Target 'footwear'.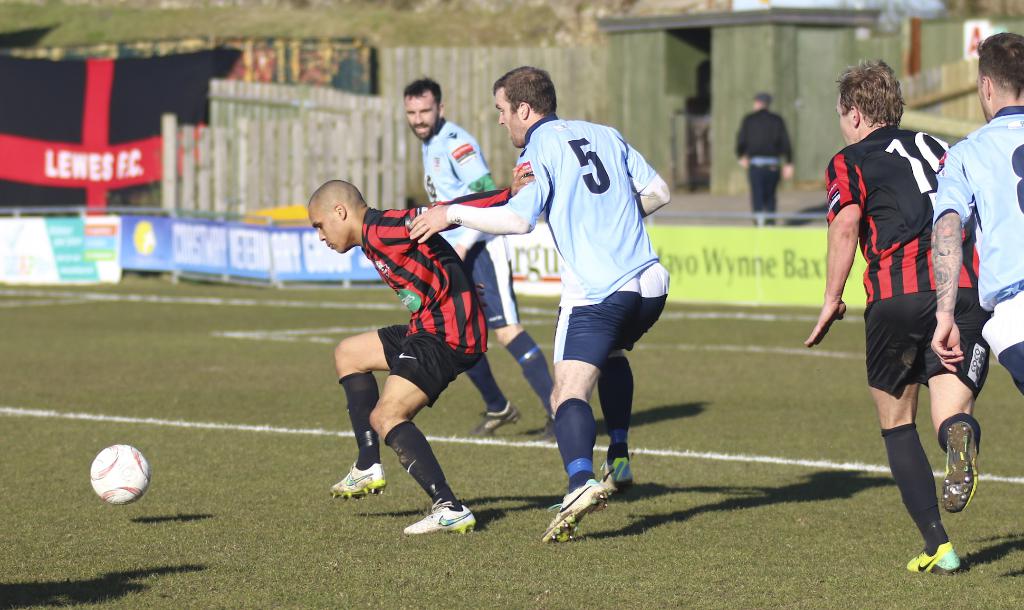
Target region: [941,419,982,516].
